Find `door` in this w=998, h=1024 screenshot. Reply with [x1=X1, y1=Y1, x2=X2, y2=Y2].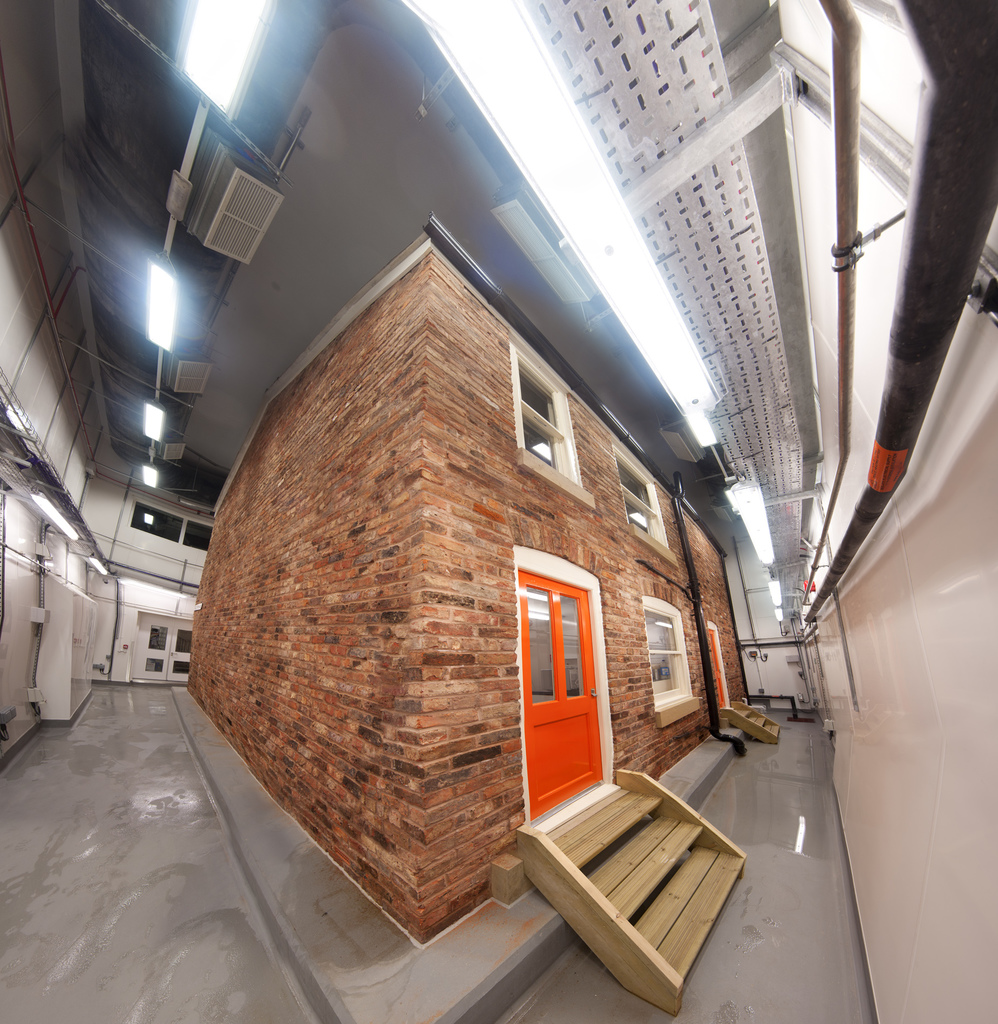
[x1=711, y1=629, x2=726, y2=712].
